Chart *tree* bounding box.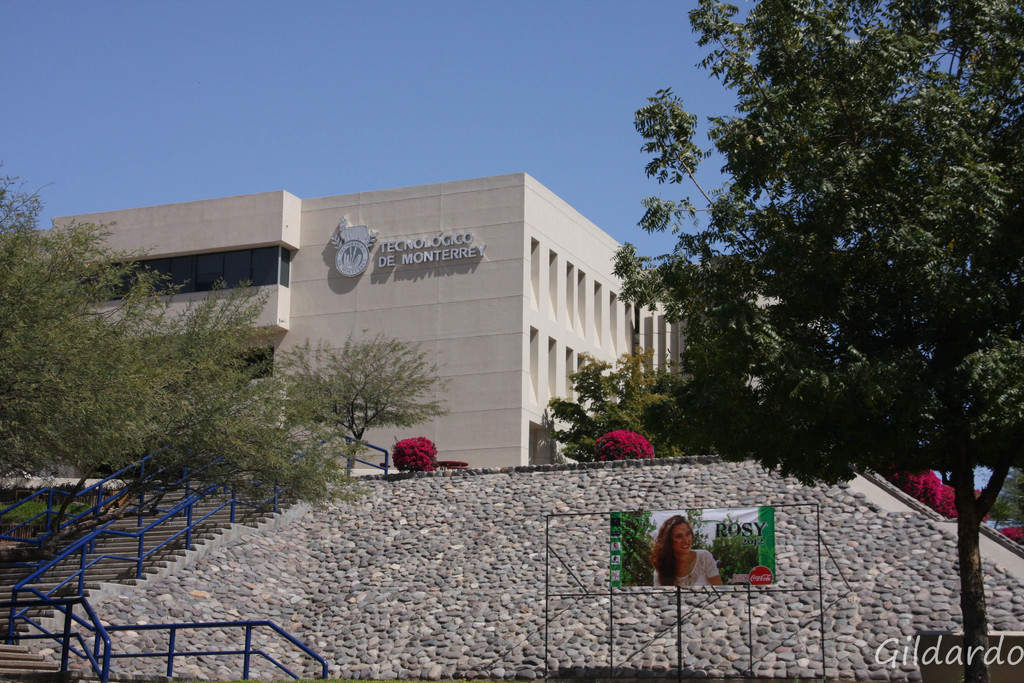
Charted: region(685, 508, 706, 531).
